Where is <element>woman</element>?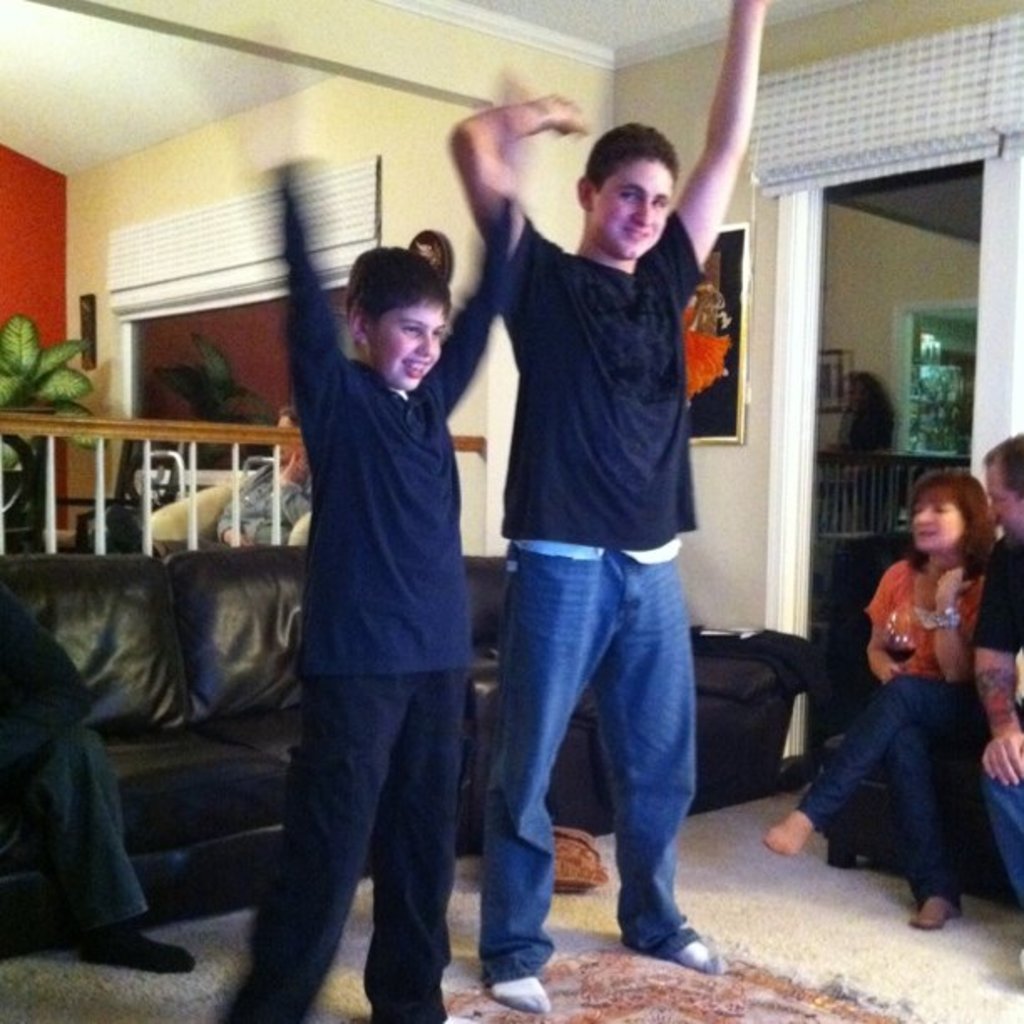
select_region(845, 452, 1016, 929).
